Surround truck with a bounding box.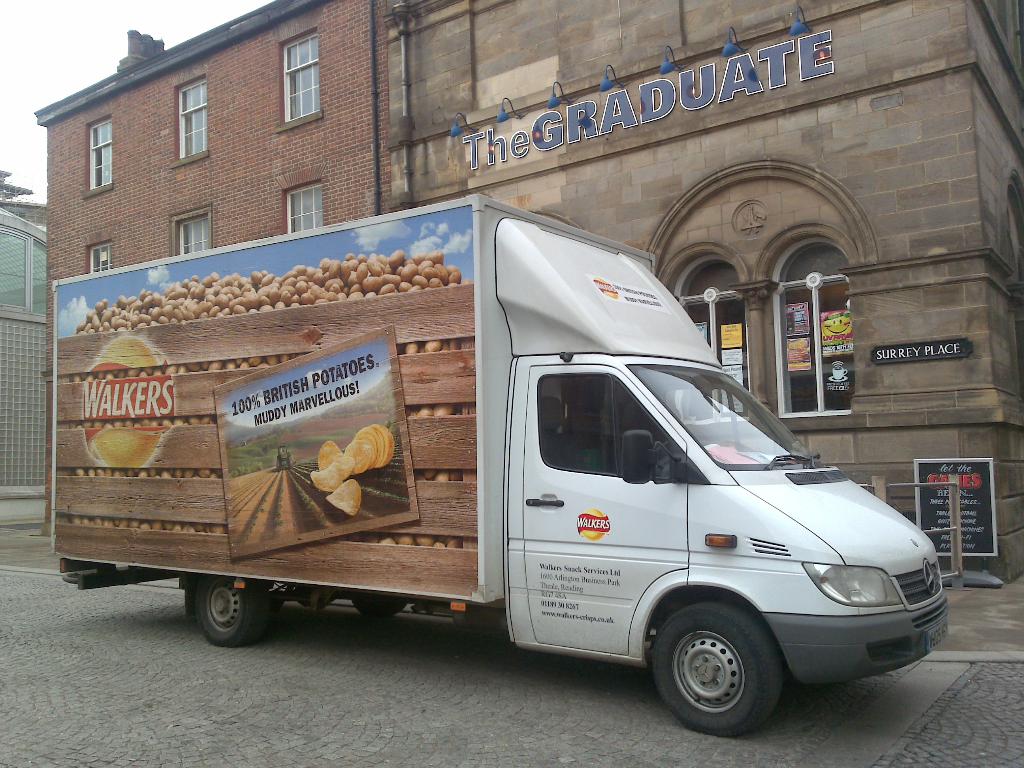
rect(70, 188, 986, 717).
